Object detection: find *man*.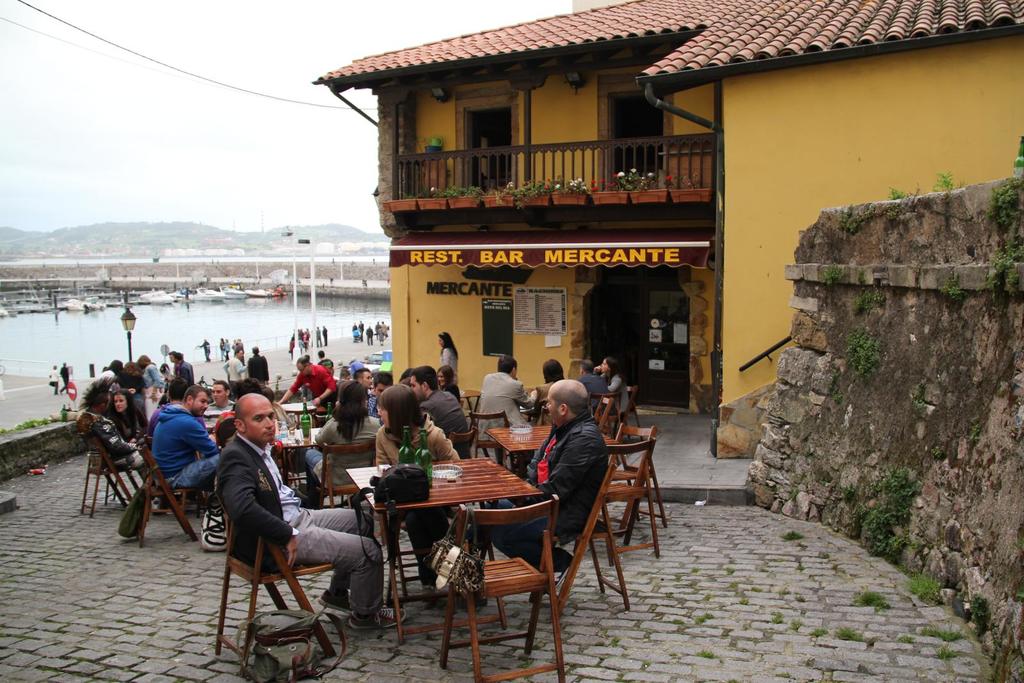
(334,369,351,393).
